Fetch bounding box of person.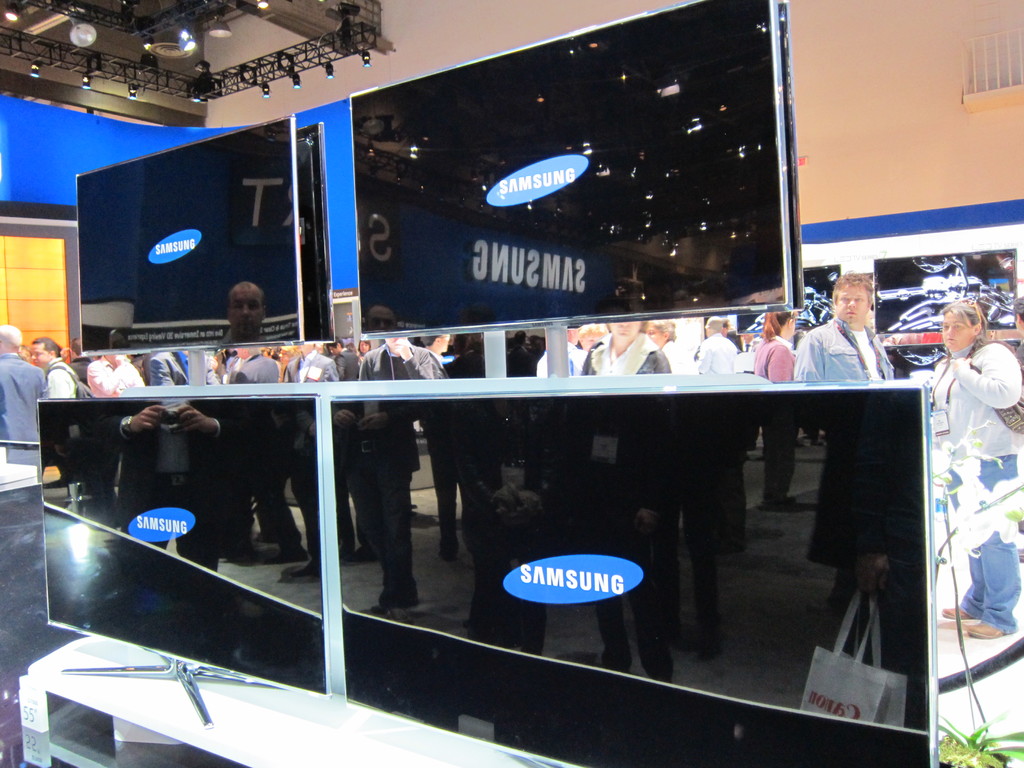
Bbox: 33,339,86,401.
